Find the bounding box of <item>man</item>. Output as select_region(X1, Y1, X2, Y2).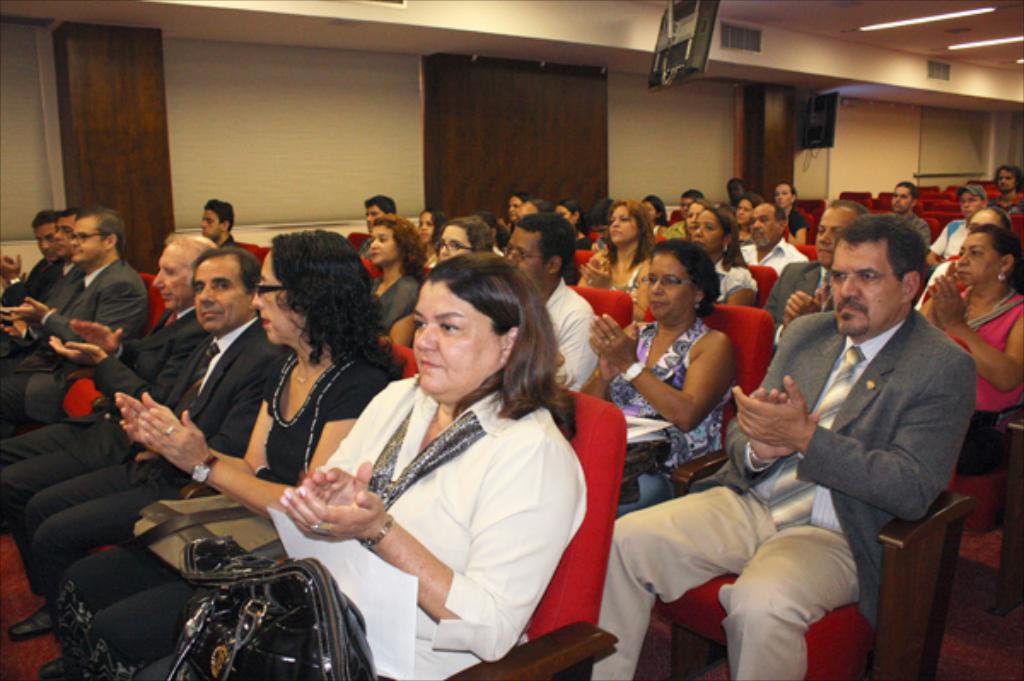
select_region(993, 166, 1022, 215).
